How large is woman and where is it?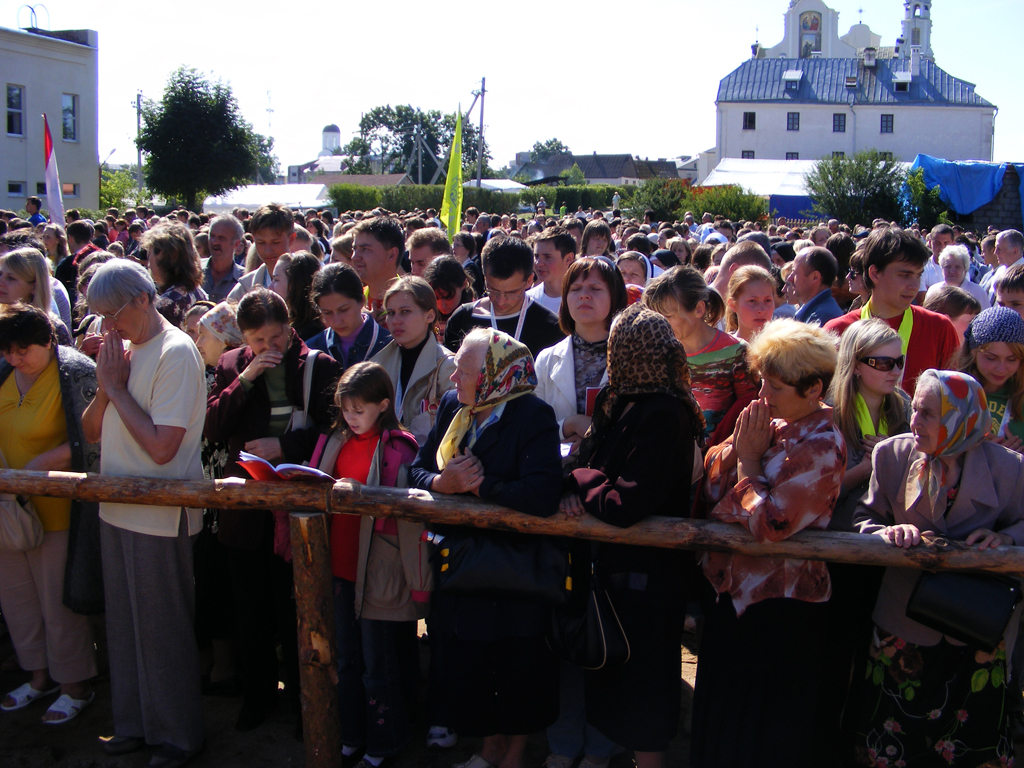
Bounding box: x1=948 y1=303 x2=1023 y2=448.
